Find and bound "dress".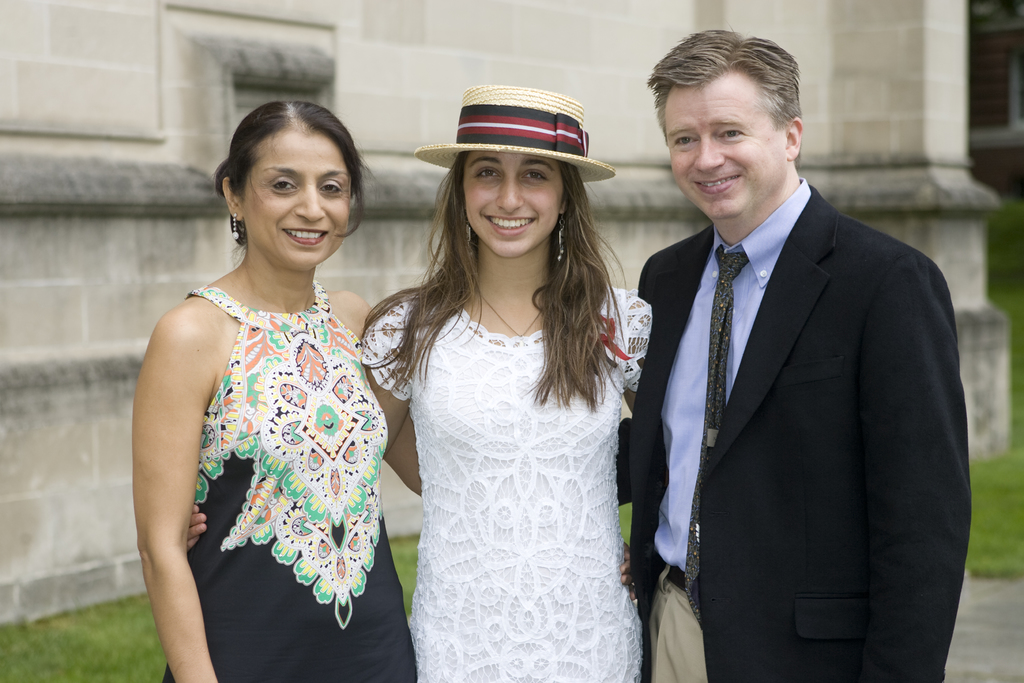
Bound: pyautogui.locateOnScreen(159, 283, 420, 682).
